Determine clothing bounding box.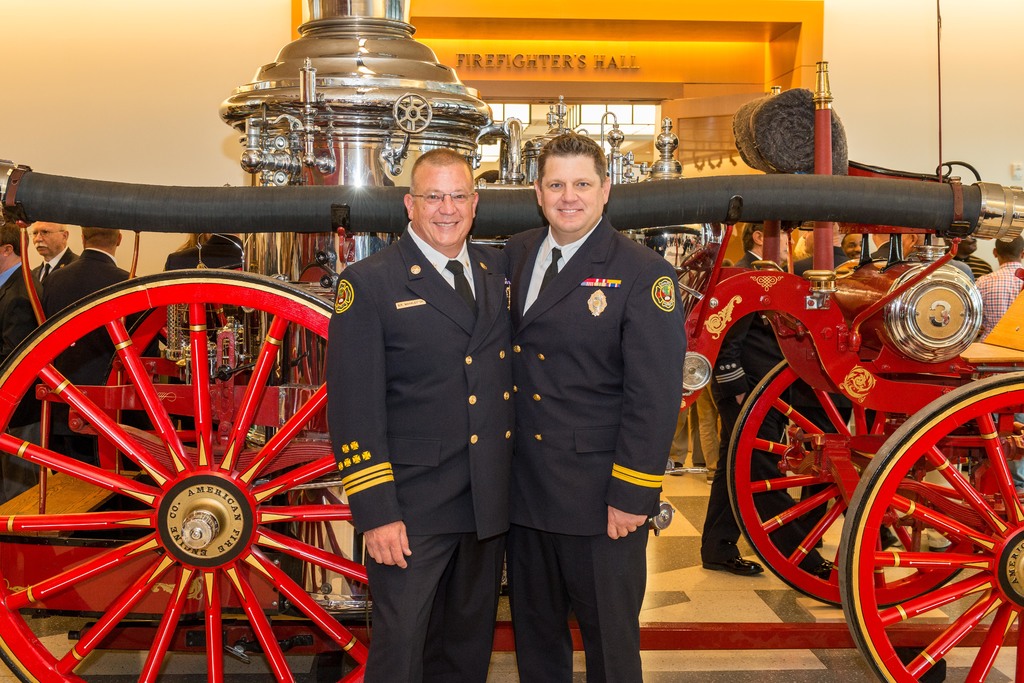
Determined: 332, 222, 518, 681.
